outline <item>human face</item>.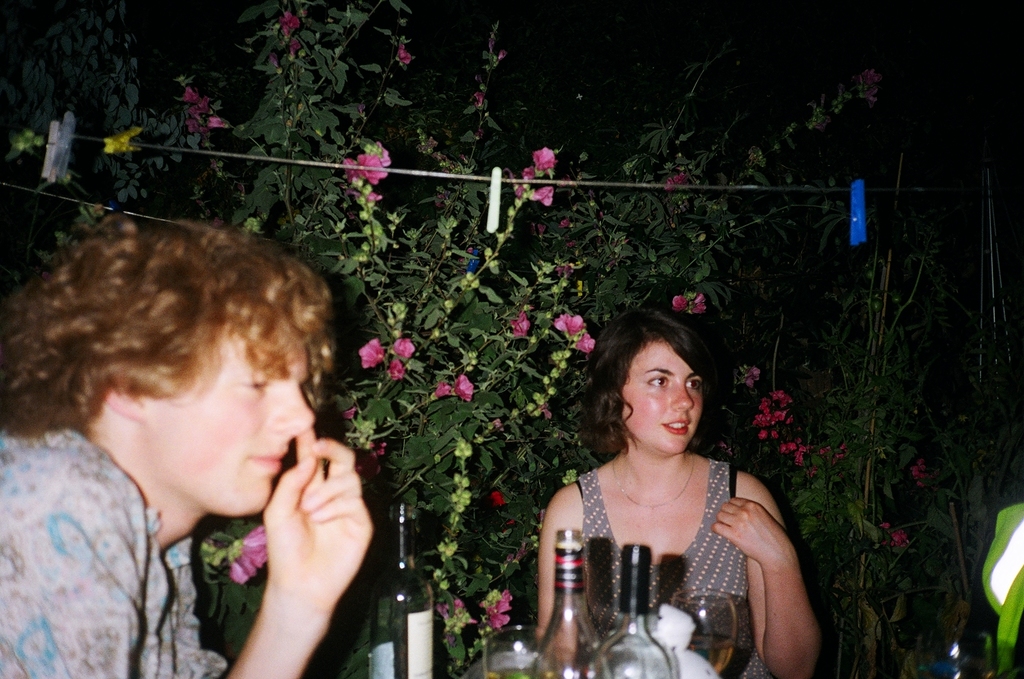
Outline: locate(625, 341, 704, 456).
